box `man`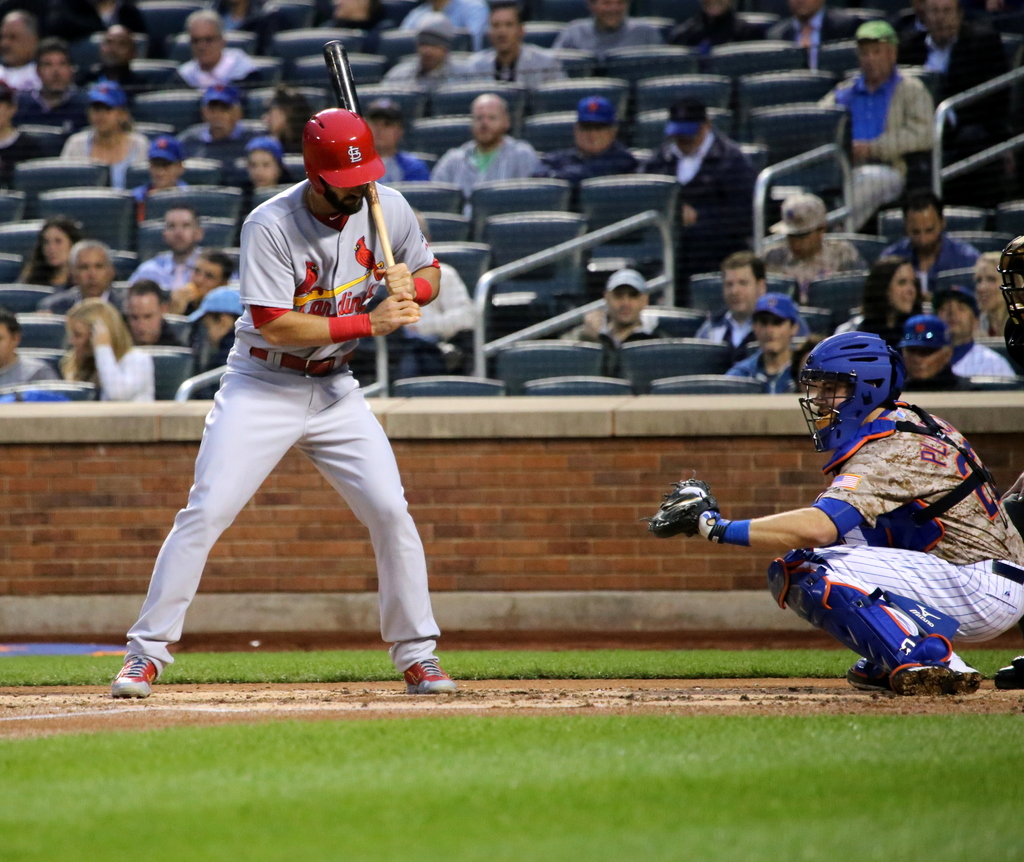
<bbox>756, 188, 858, 292</bbox>
